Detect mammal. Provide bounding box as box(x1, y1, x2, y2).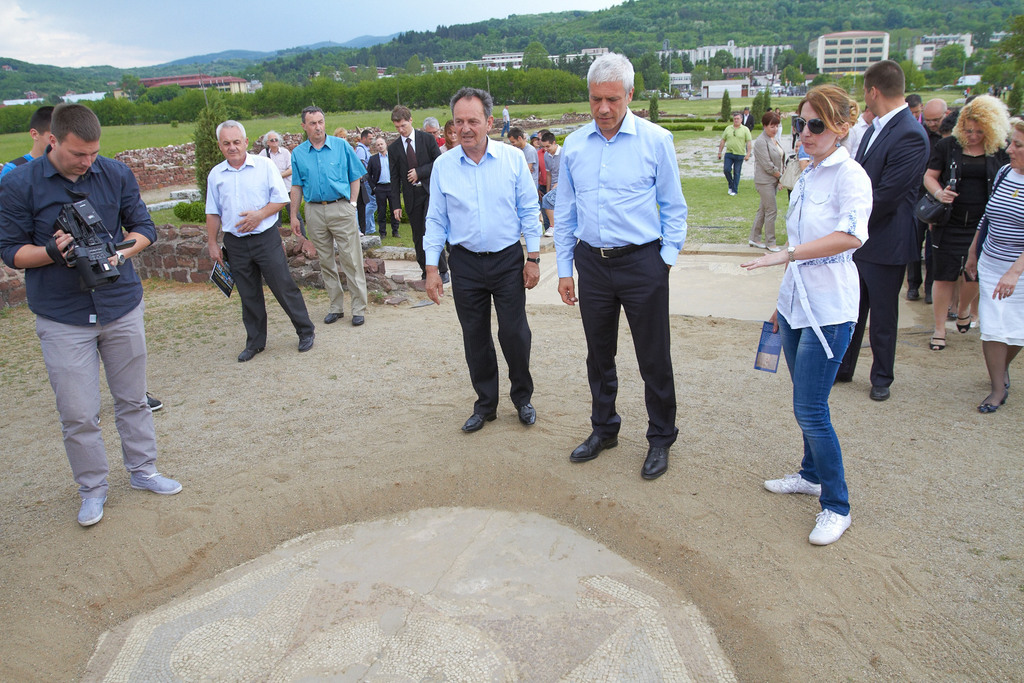
box(198, 127, 295, 369).
